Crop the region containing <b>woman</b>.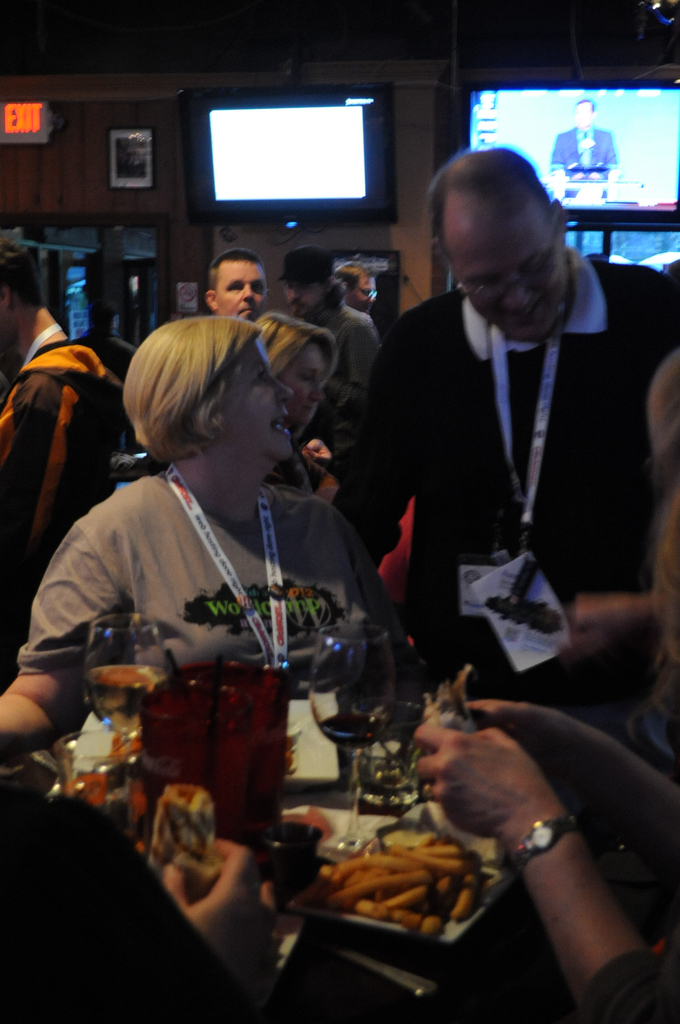
Crop region: left=252, top=314, right=339, bottom=511.
